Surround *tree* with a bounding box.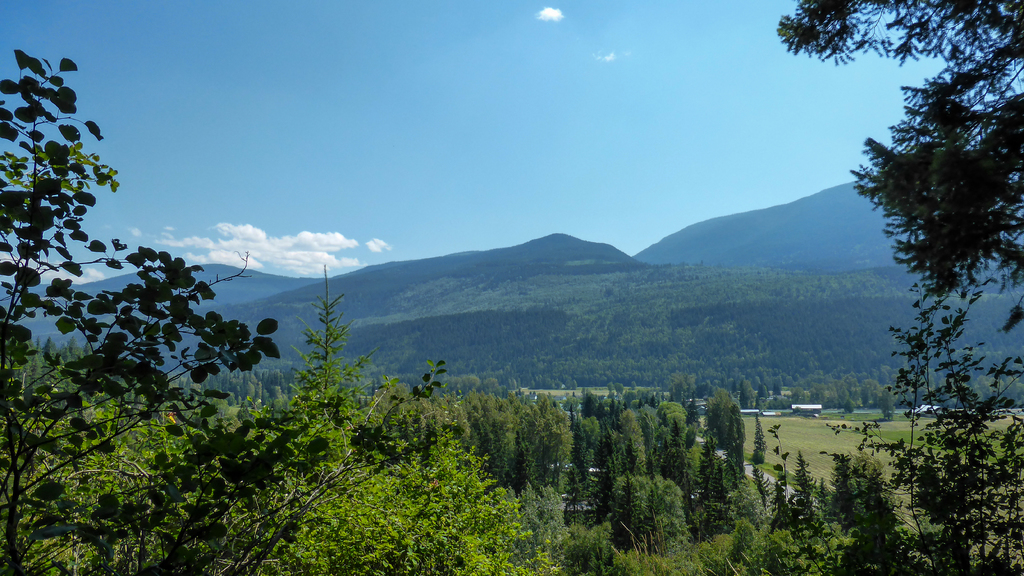
crop(773, 0, 1023, 336).
